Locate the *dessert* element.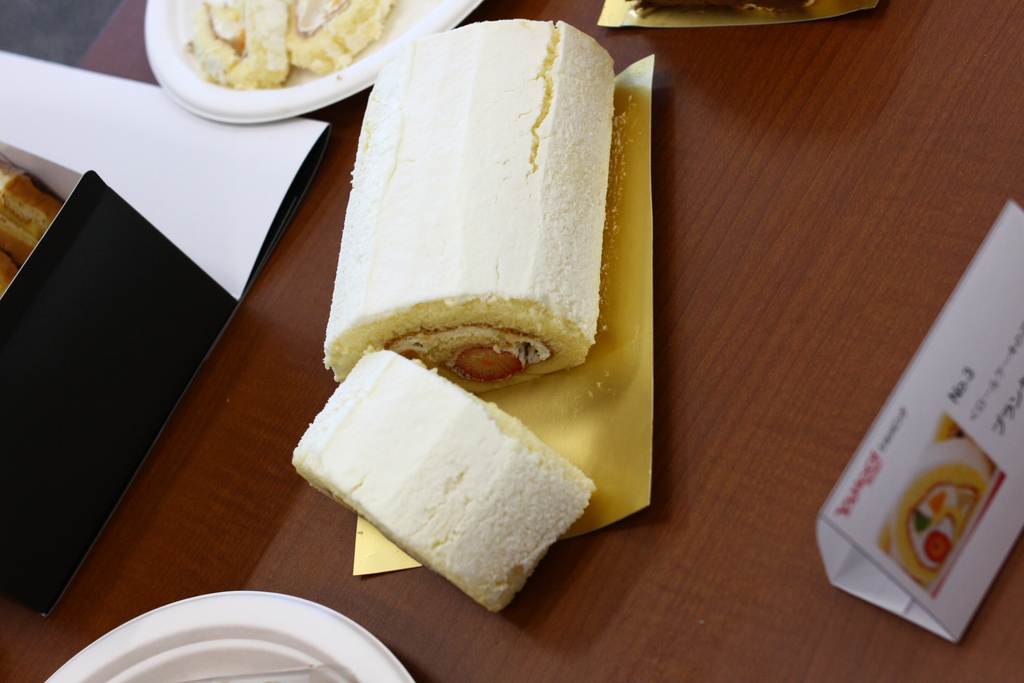
Element bbox: rect(273, 29, 673, 450).
